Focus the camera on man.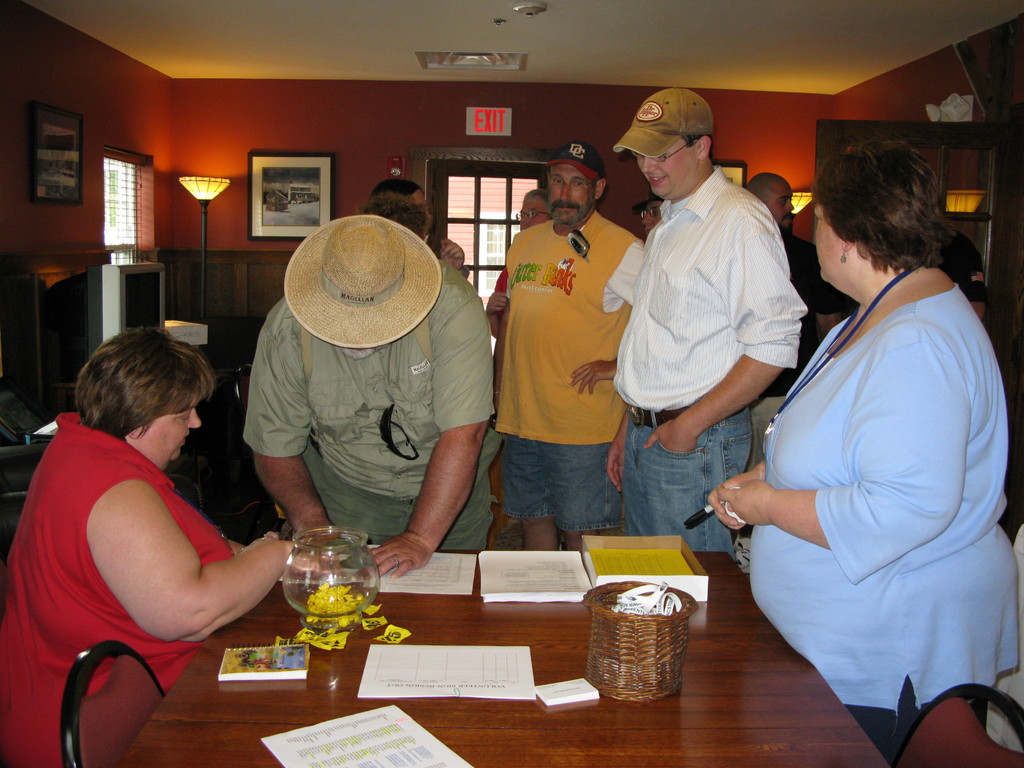
Focus region: (x1=493, y1=138, x2=652, y2=553).
